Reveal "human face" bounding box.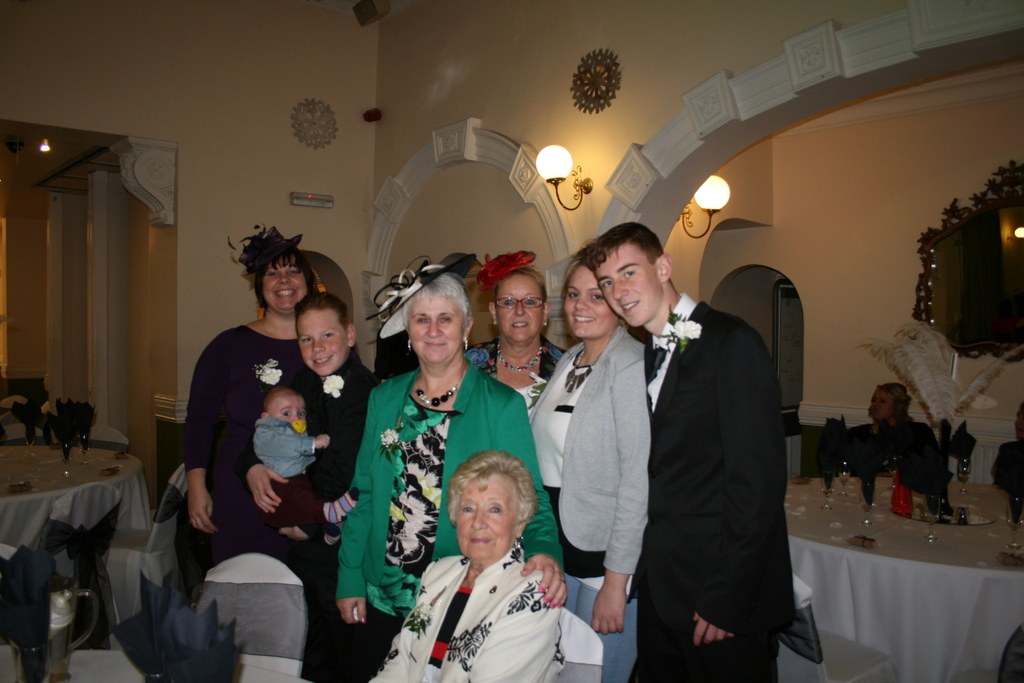
Revealed: (x1=499, y1=274, x2=544, y2=341).
